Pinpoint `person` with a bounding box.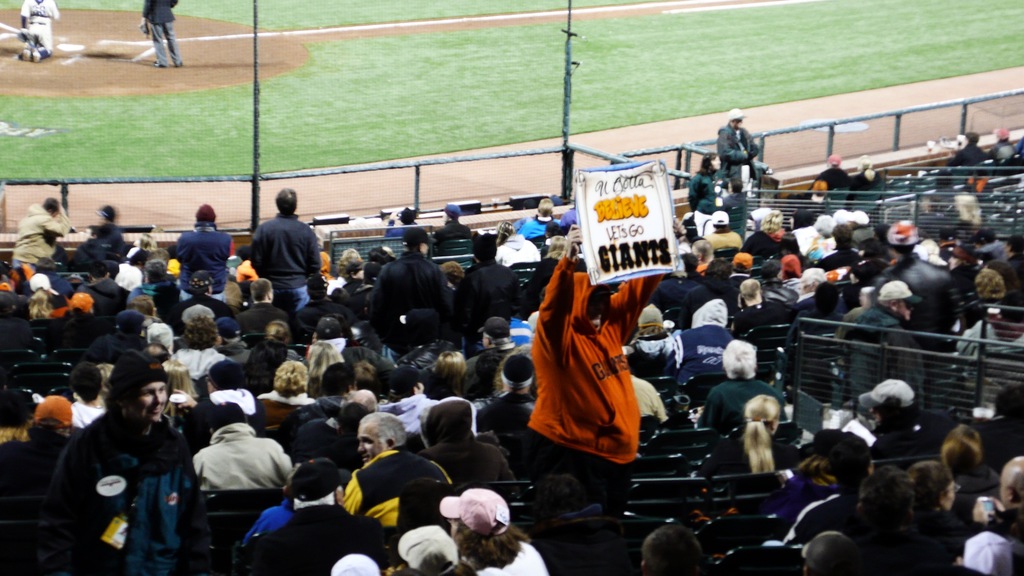
crop(524, 215, 692, 521).
